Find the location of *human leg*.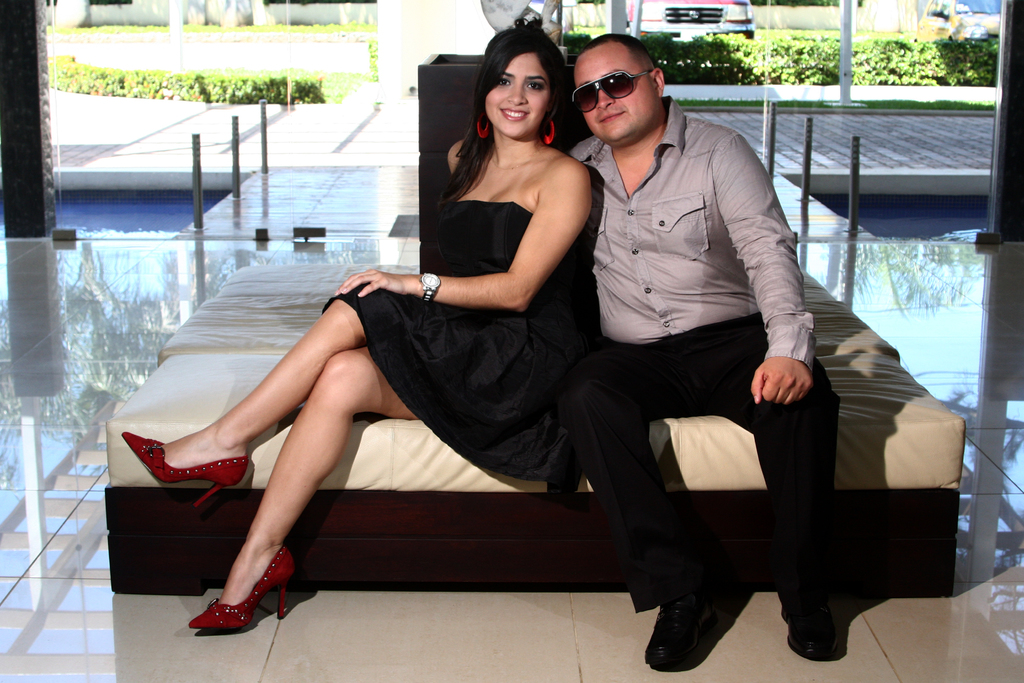
Location: <bbox>669, 306, 836, 661</bbox>.
